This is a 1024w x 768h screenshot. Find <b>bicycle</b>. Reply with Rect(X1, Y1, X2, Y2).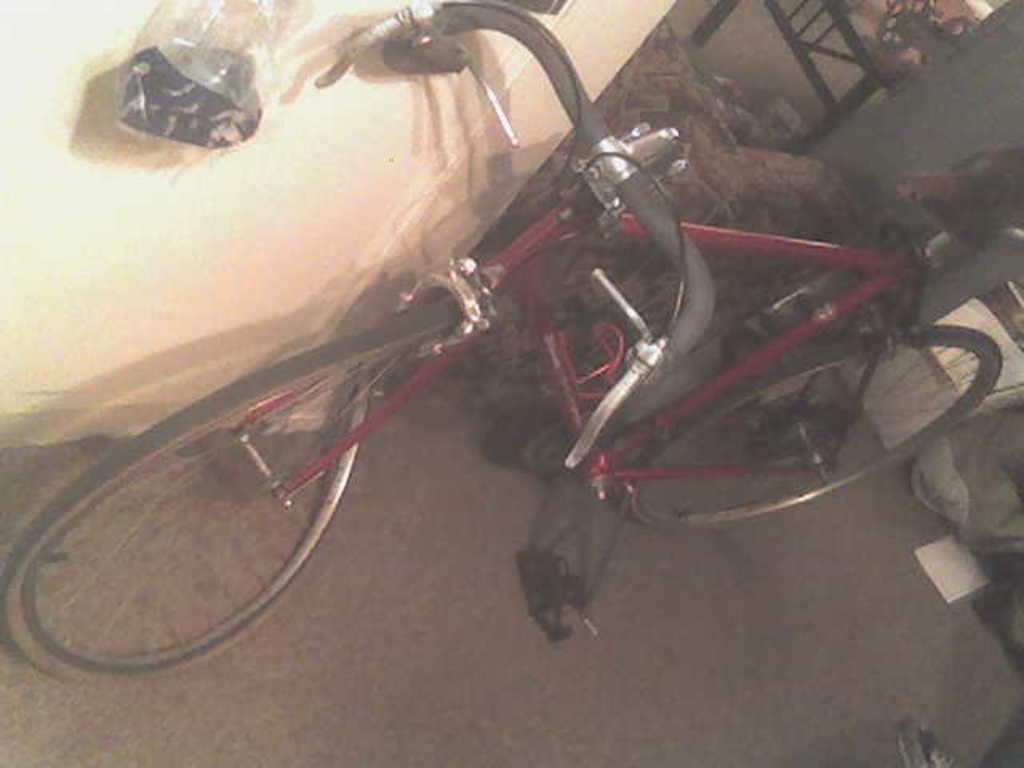
Rect(0, 0, 1000, 674).
